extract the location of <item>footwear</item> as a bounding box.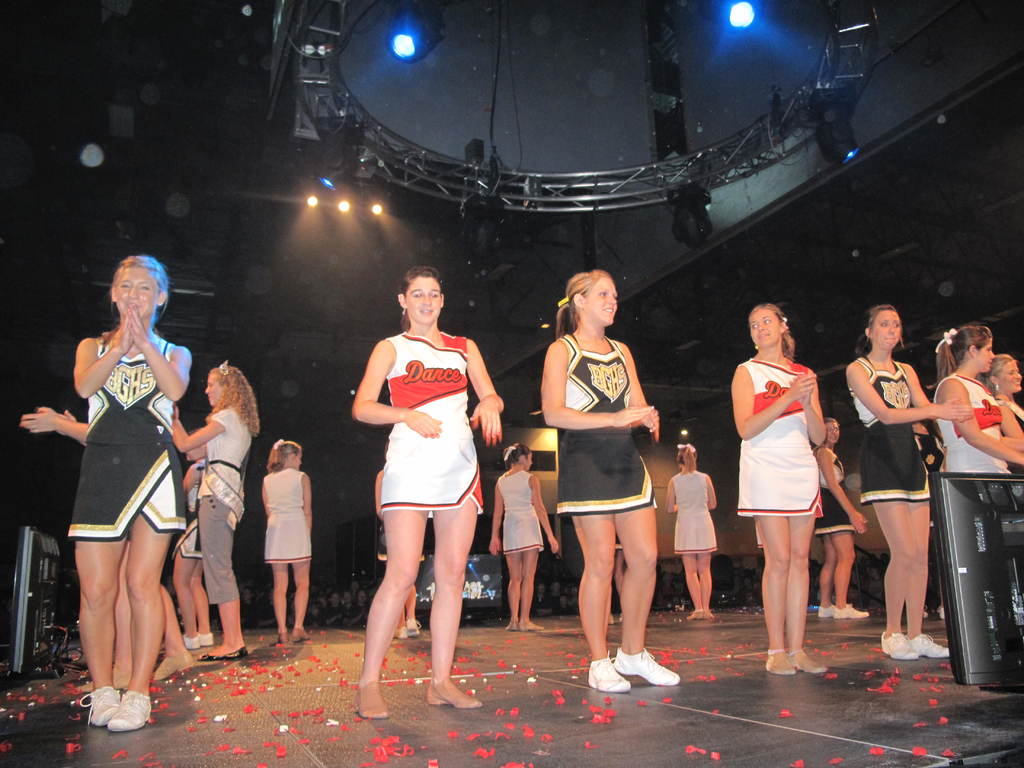
rect(353, 676, 385, 720).
